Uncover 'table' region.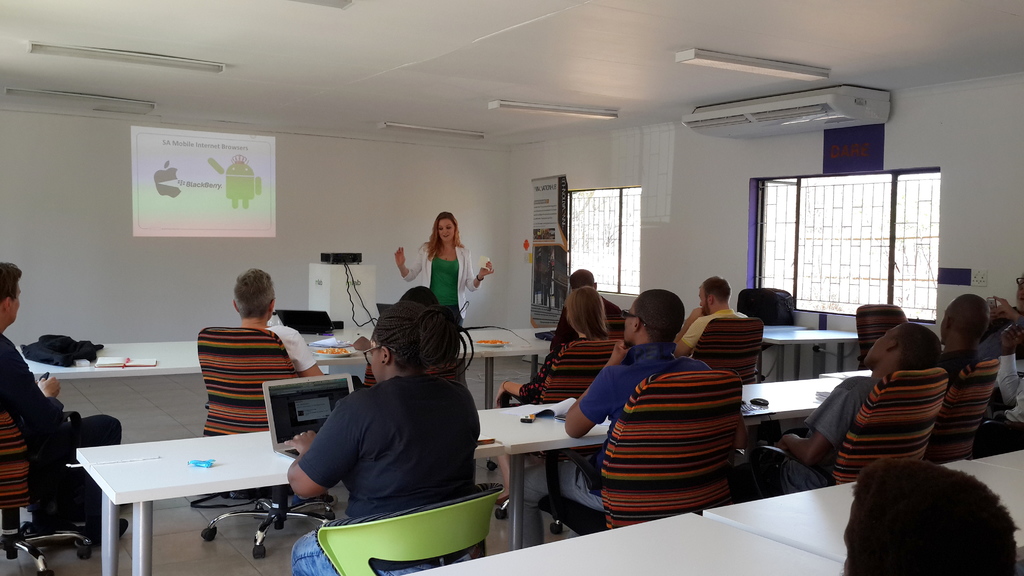
Uncovered: rect(510, 324, 570, 366).
